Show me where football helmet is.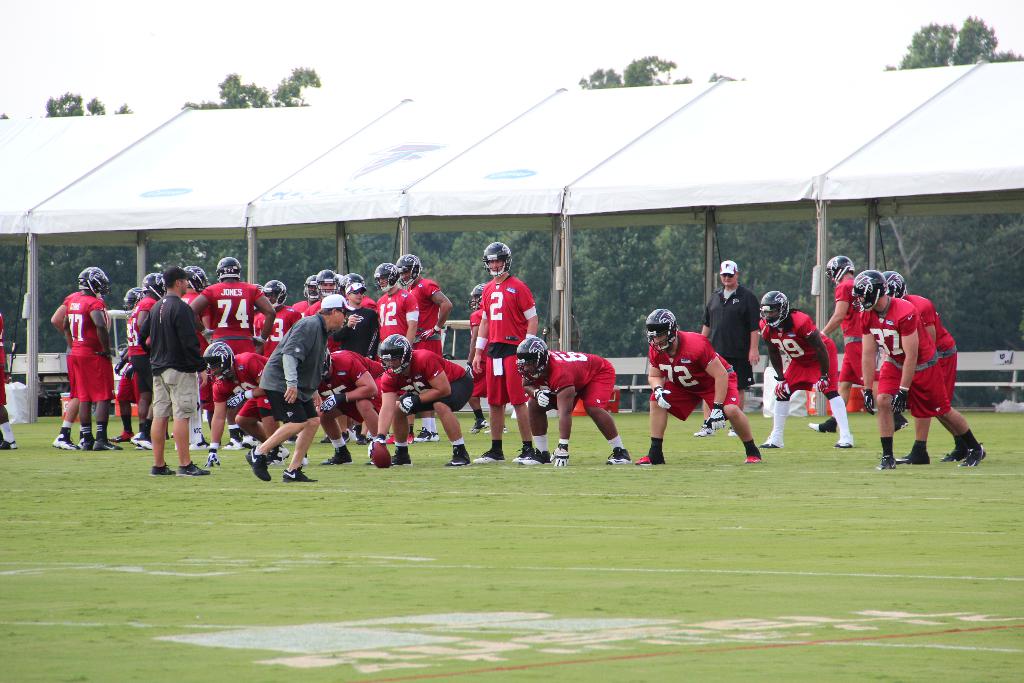
football helmet is at x1=881, y1=268, x2=908, y2=302.
